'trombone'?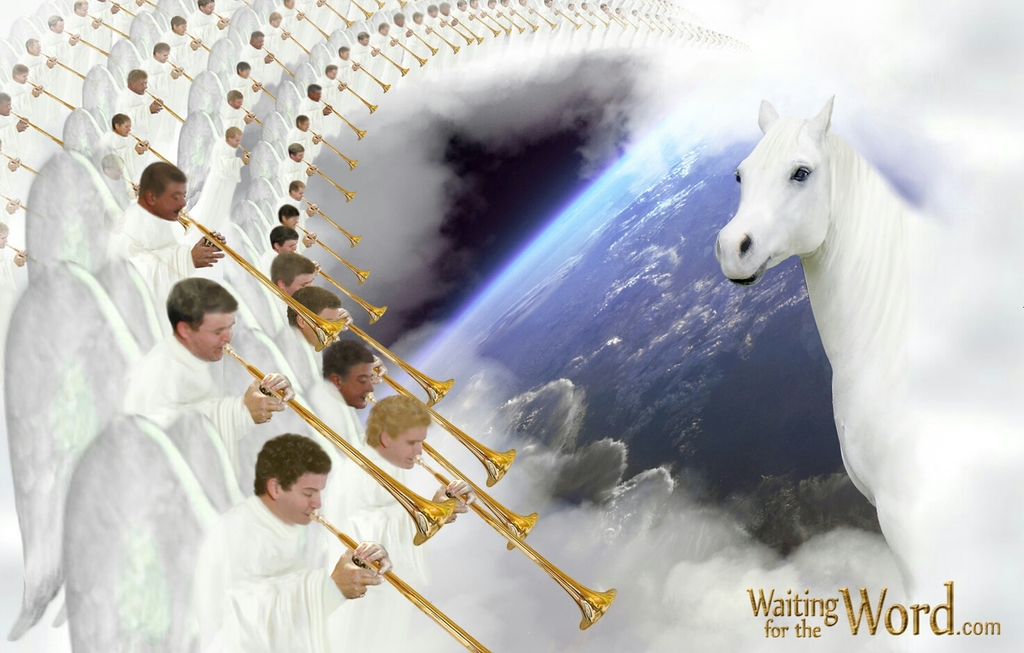
{"left": 140, "top": 0, "right": 161, "bottom": 6}
